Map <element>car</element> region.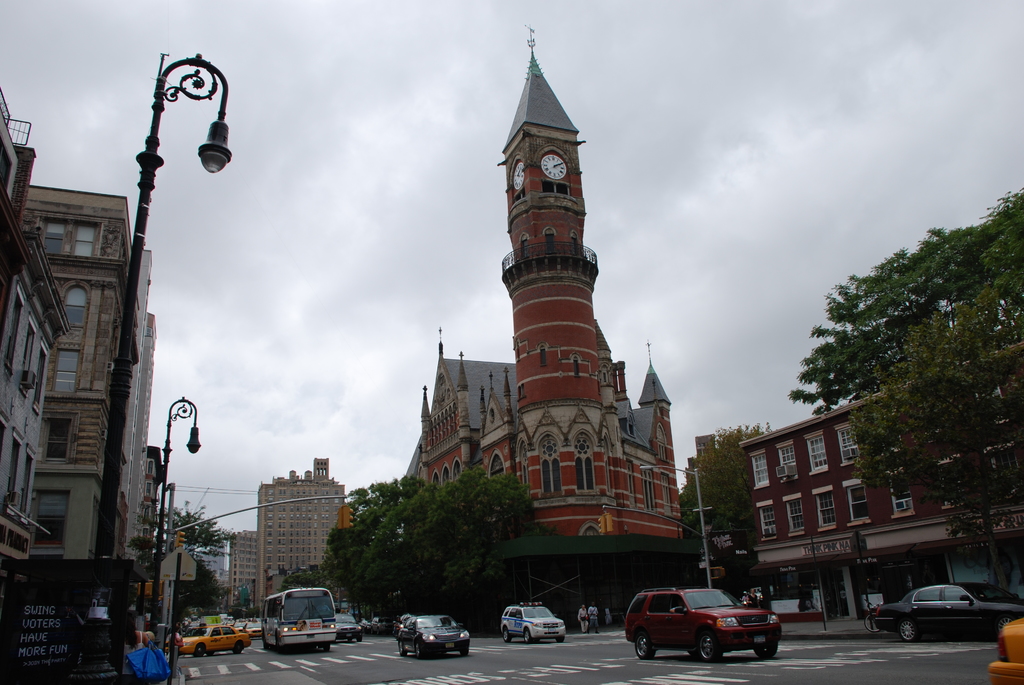
Mapped to <box>358,618,365,629</box>.
